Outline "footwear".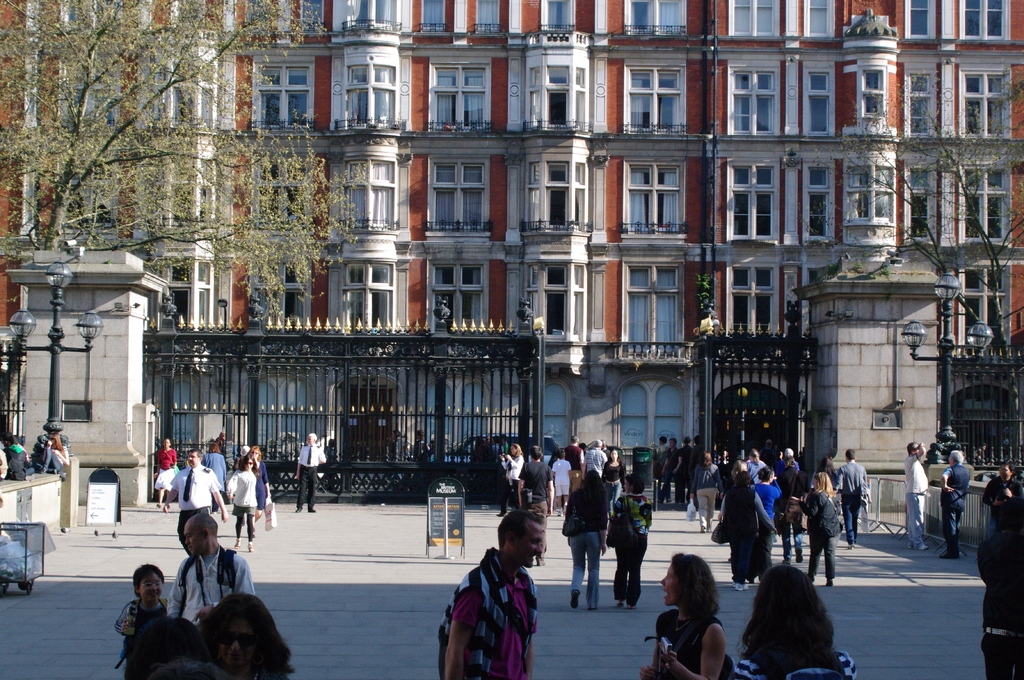
Outline: region(566, 585, 573, 615).
